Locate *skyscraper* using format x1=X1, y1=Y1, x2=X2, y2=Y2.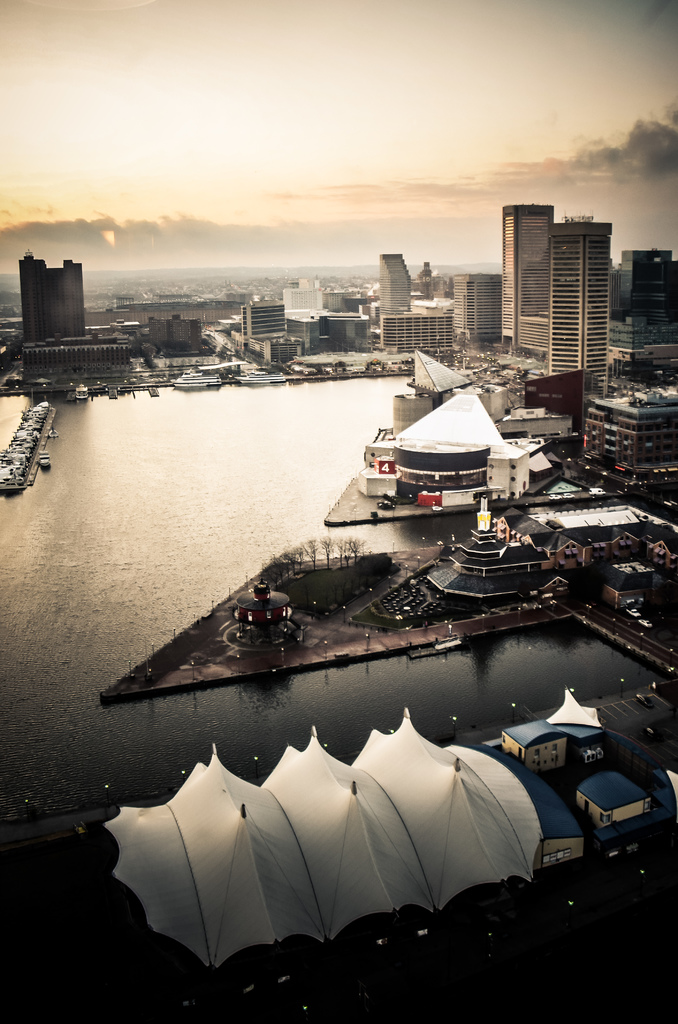
x1=375, y1=252, x2=416, y2=334.
